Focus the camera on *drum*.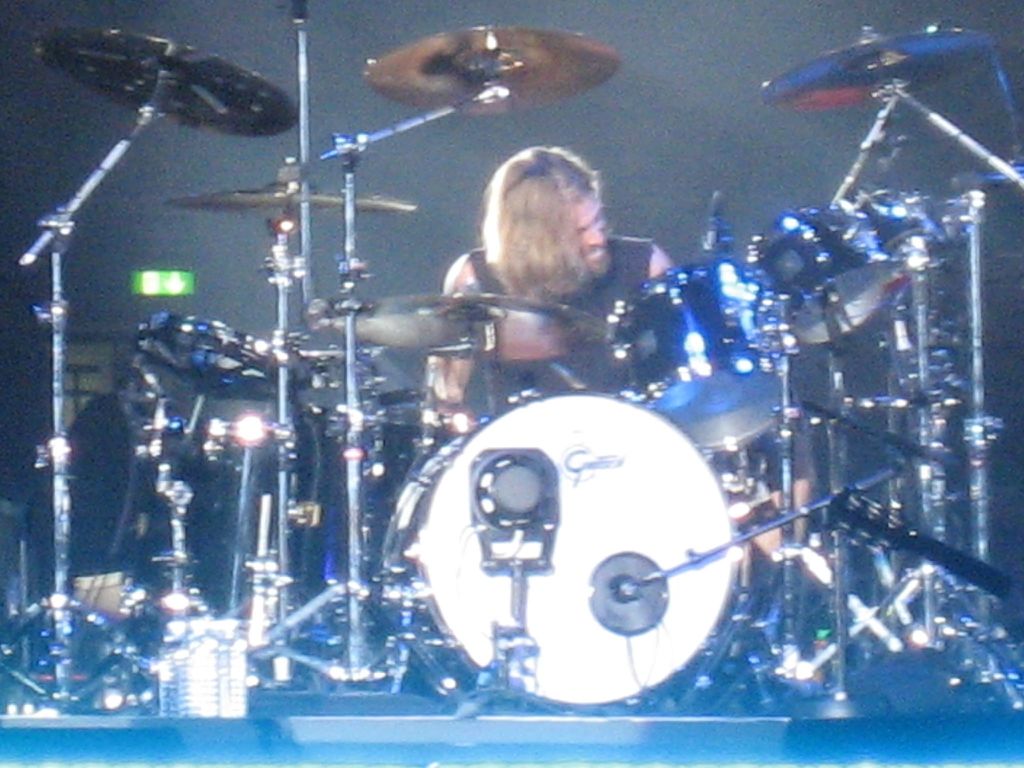
Focus region: {"x1": 607, "y1": 266, "x2": 797, "y2": 452}.
